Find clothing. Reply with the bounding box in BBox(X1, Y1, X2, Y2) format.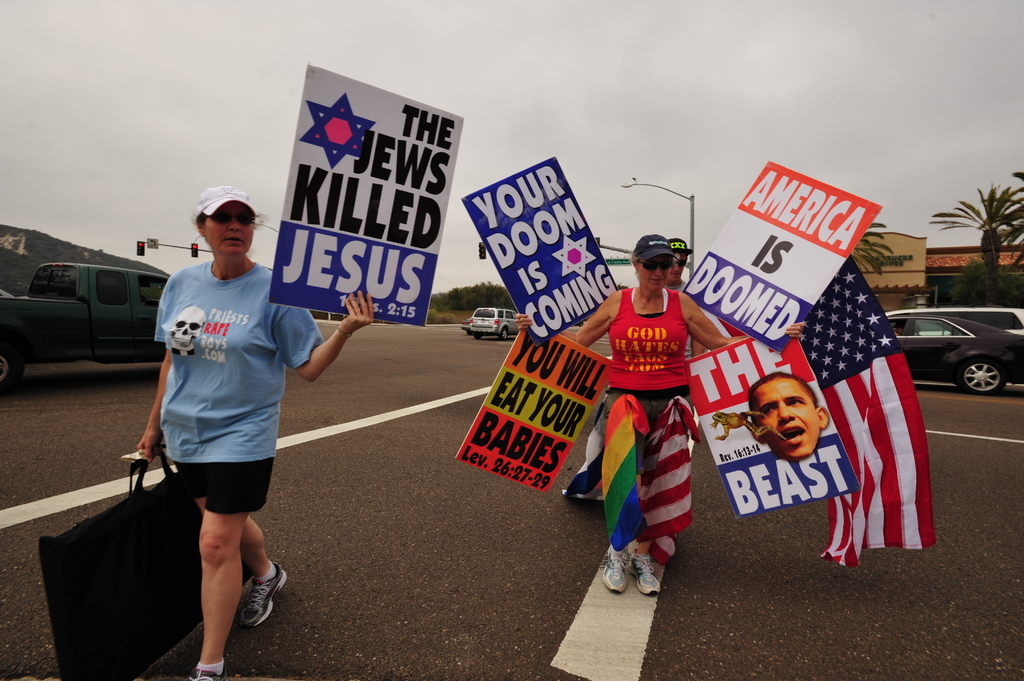
BBox(605, 380, 712, 571).
